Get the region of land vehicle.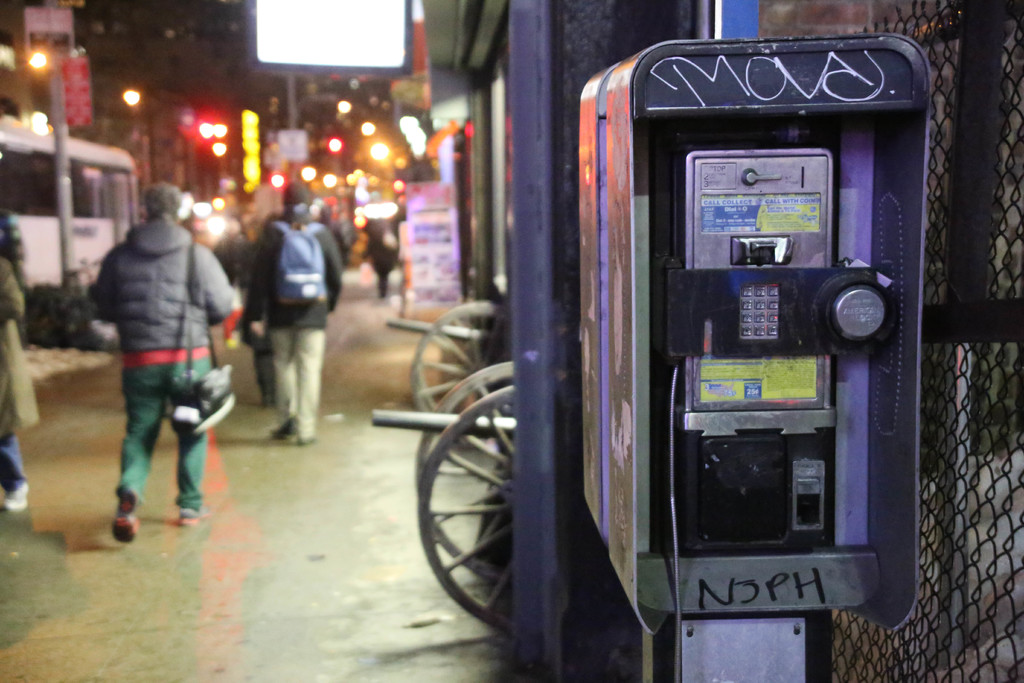
x1=385, y1=306, x2=506, y2=433.
